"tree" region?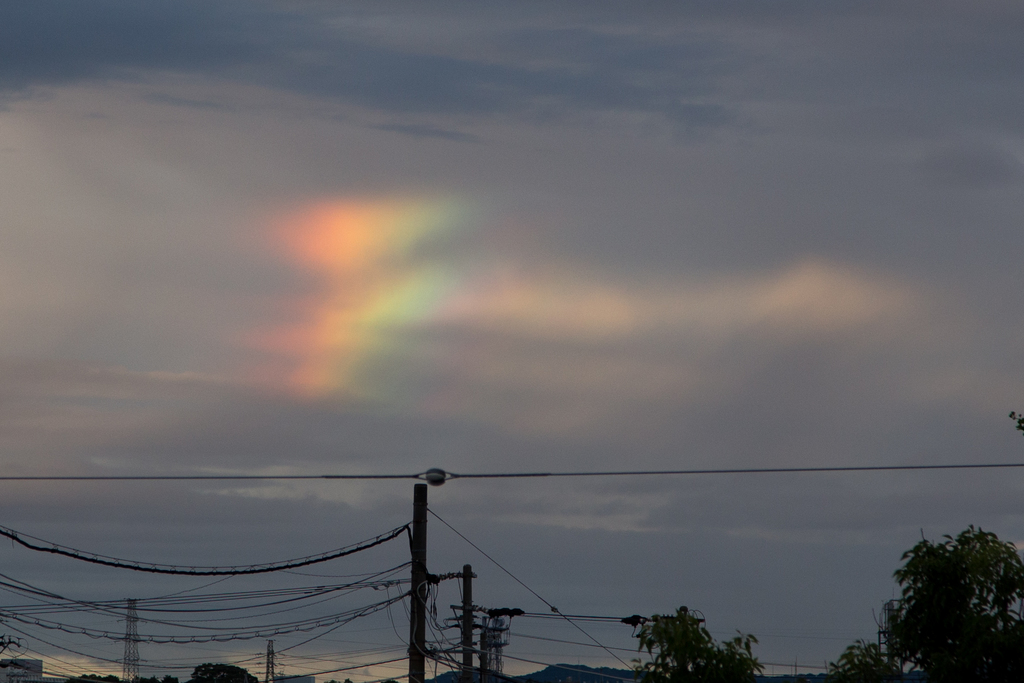
872, 529, 1008, 673
